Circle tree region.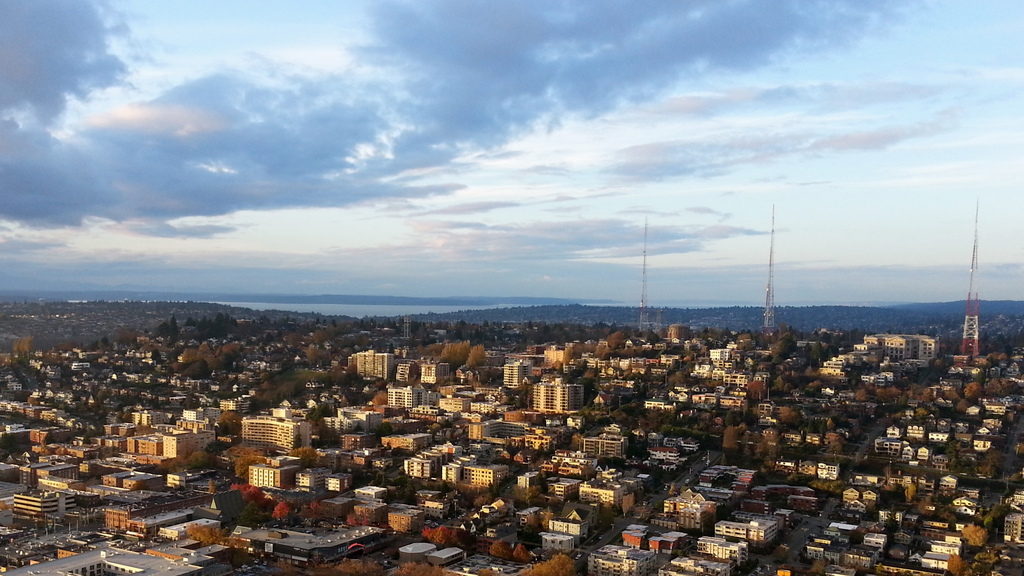
Region: crop(313, 418, 340, 451).
